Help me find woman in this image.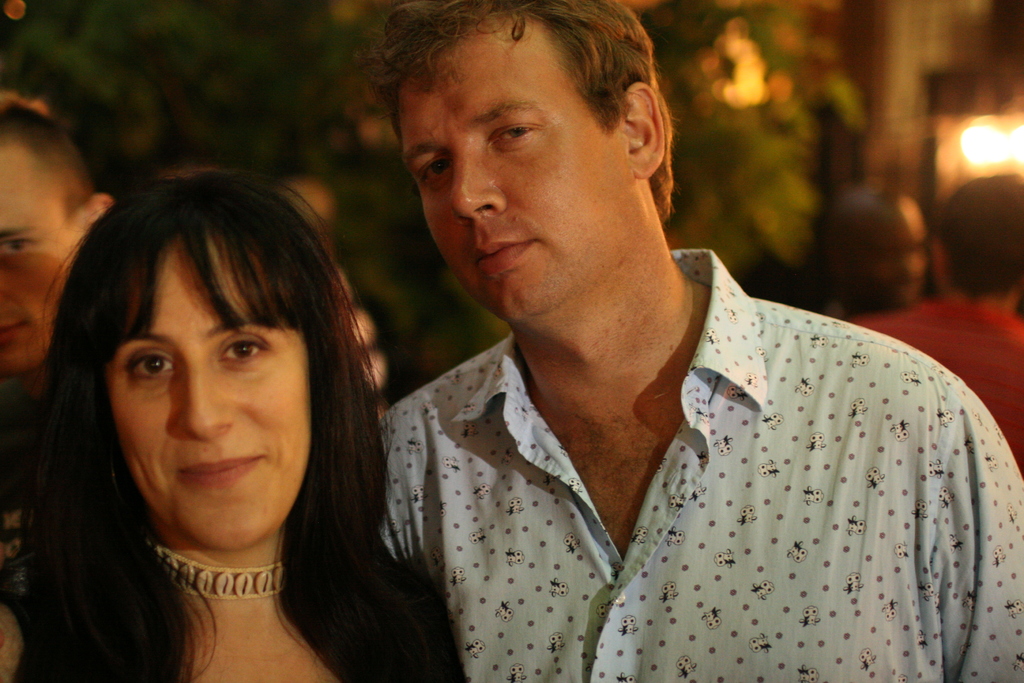
Found it: BBox(28, 111, 484, 672).
